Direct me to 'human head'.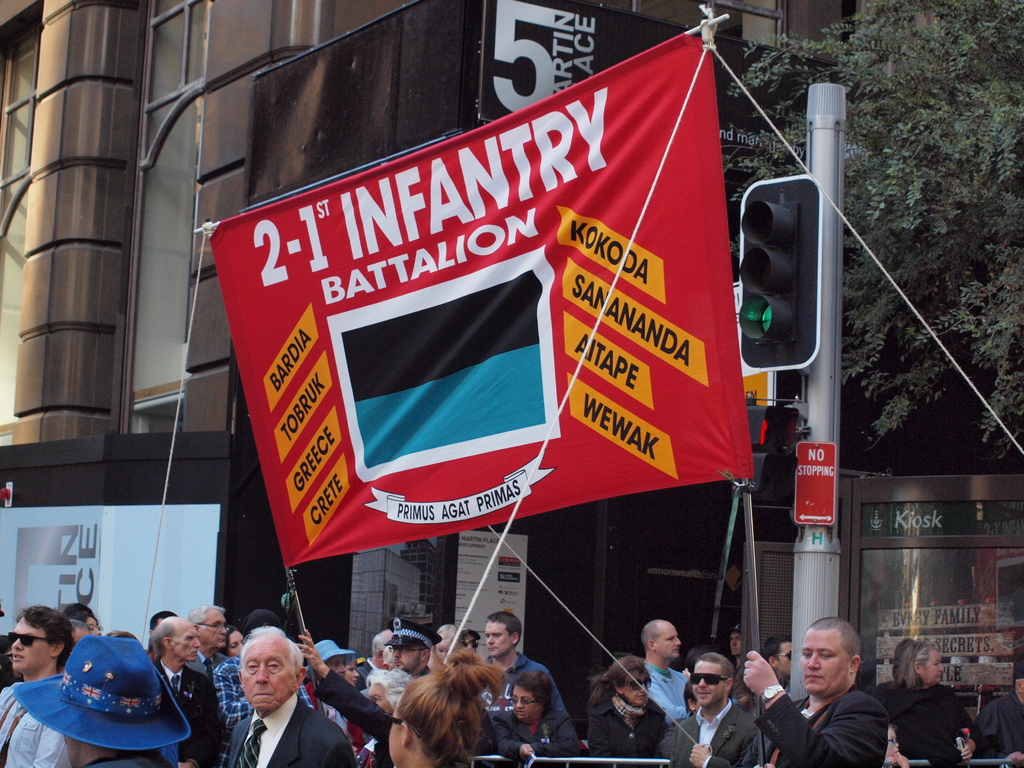
Direction: 383 621 442 669.
